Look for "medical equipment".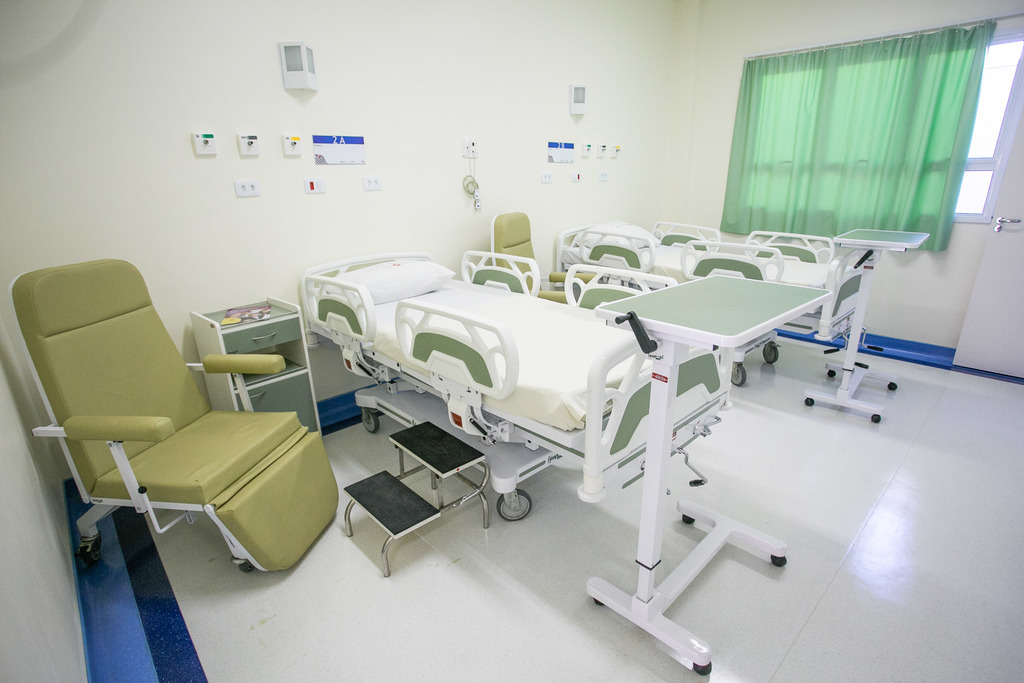
Found: {"x1": 189, "y1": 297, "x2": 325, "y2": 442}.
